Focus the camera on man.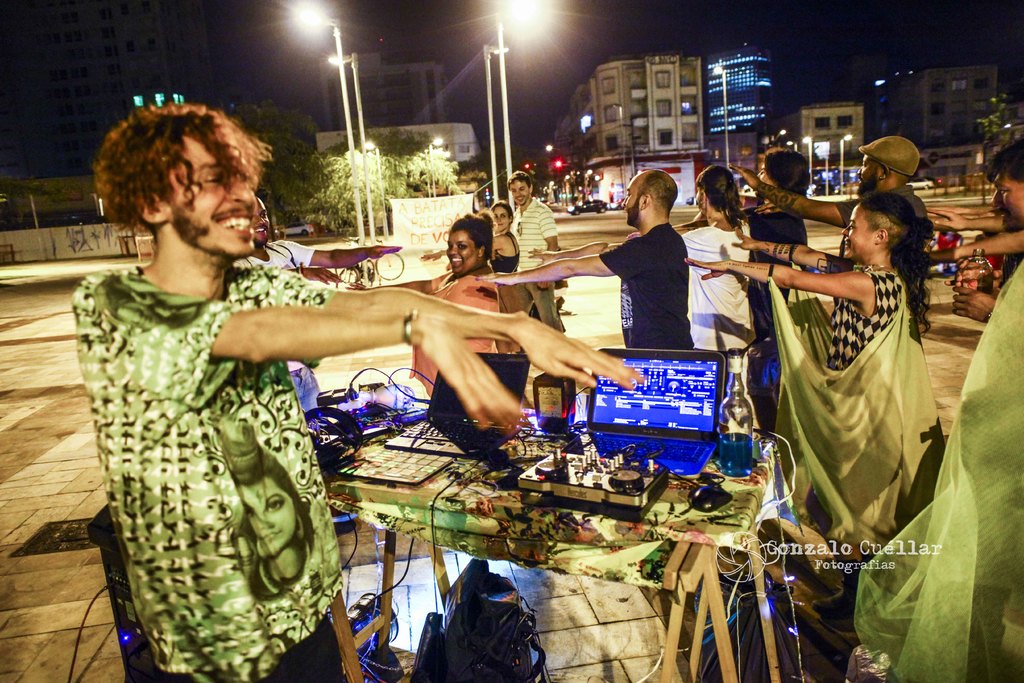
Focus region: <region>926, 208, 1023, 292</region>.
